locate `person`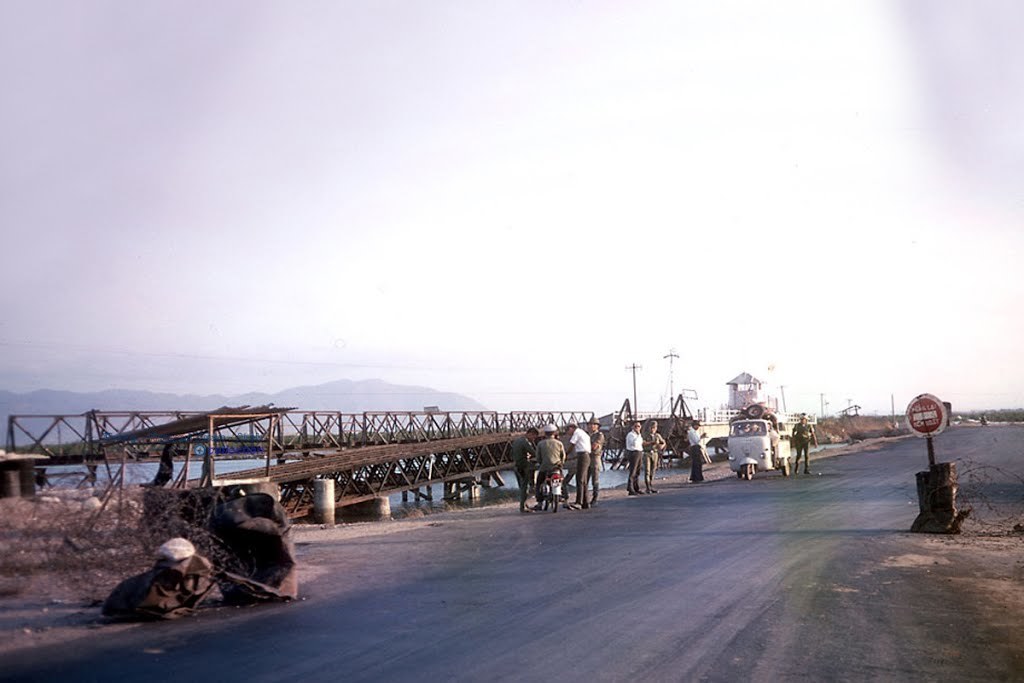
[589,424,602,495]
